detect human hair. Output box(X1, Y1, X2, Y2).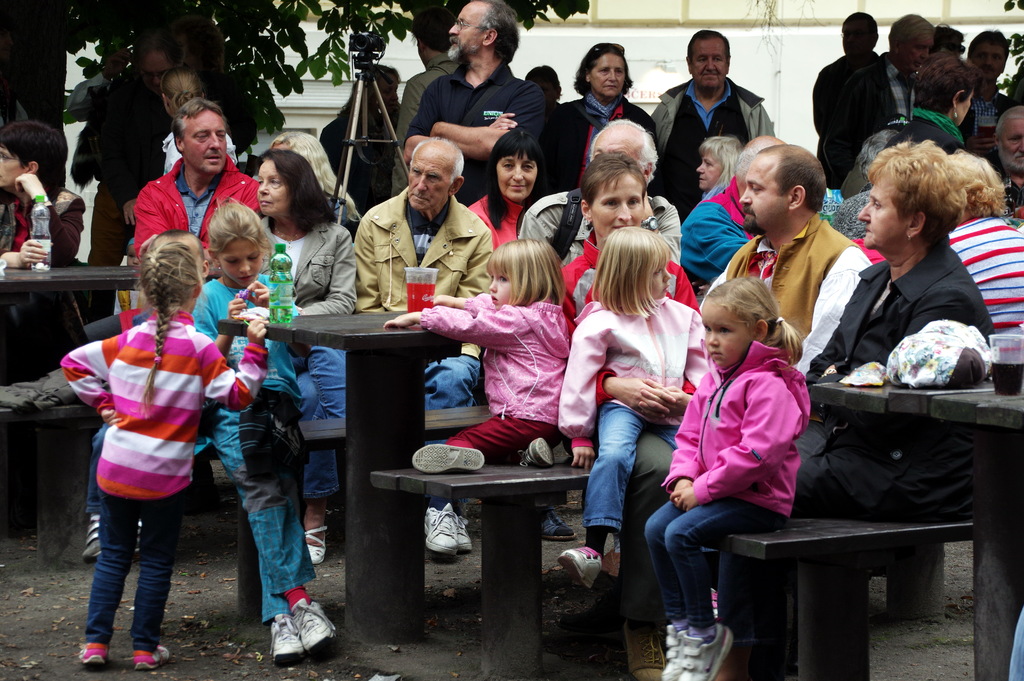
box(0, 124, 67, 192).
